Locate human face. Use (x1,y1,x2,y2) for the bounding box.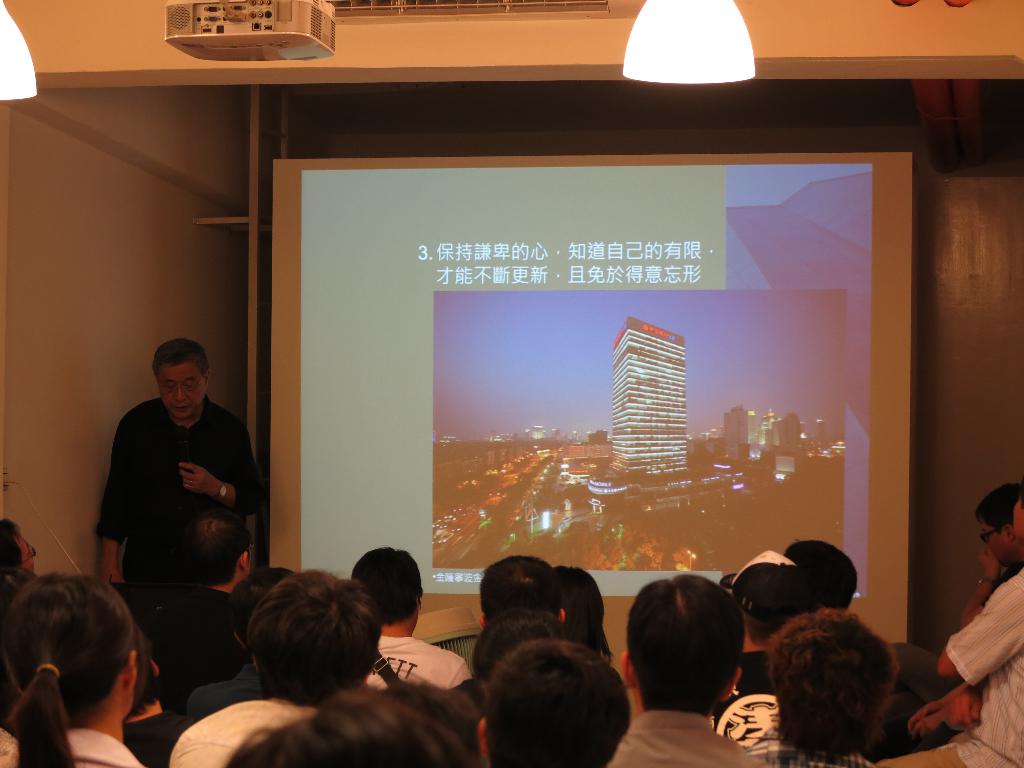
(980,522,1011,563).
